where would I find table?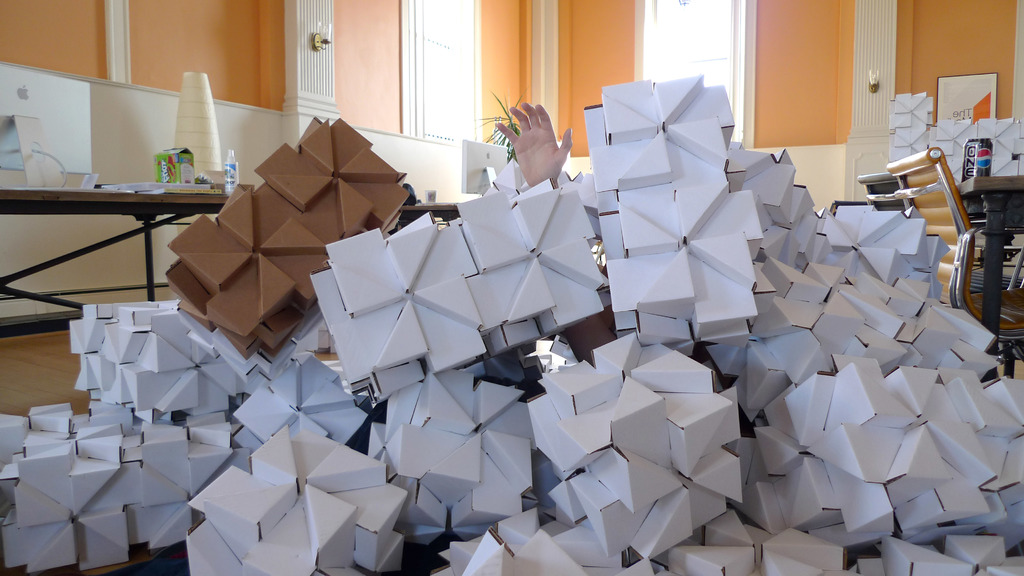
At detection(1, 183, 226, 314).
